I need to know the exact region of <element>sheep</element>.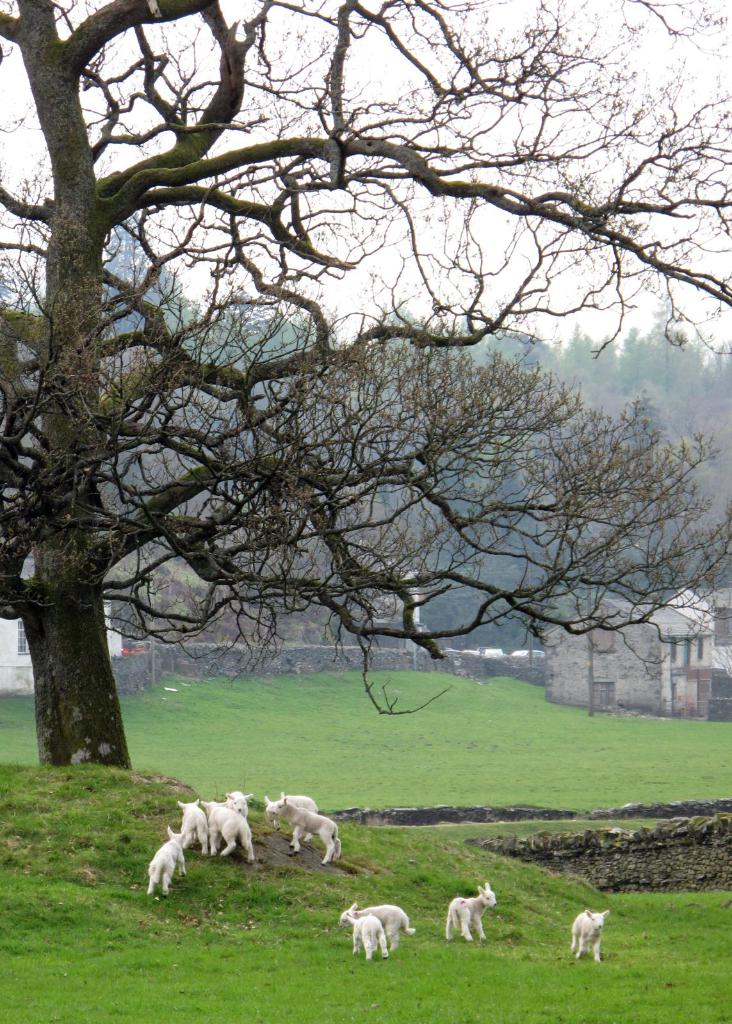
Region: 443 879 502 944.
